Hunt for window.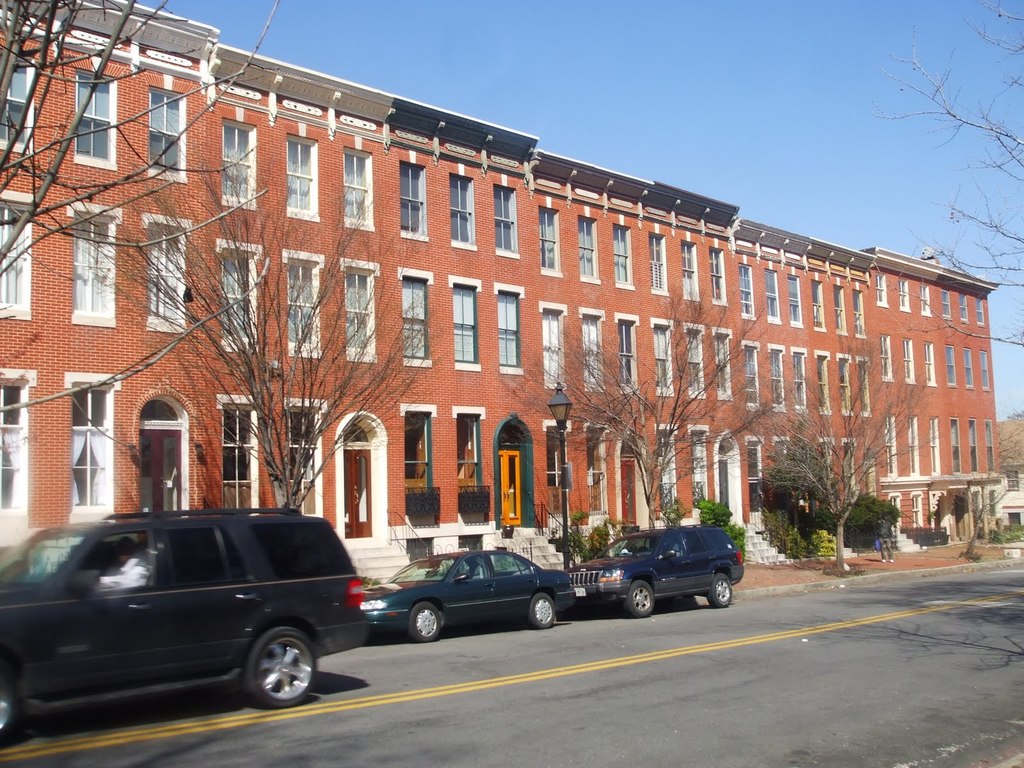
Hunted down at region(882, 414, 893, 477).
